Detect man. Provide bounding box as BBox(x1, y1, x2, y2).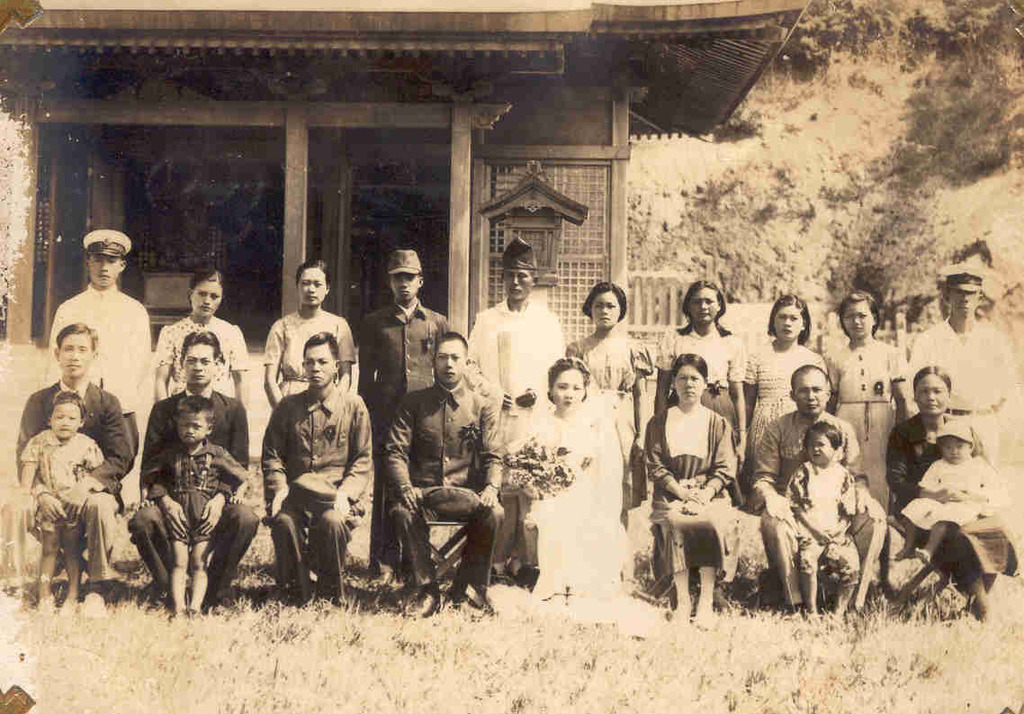
BBox(46, 226, 153, 456).
